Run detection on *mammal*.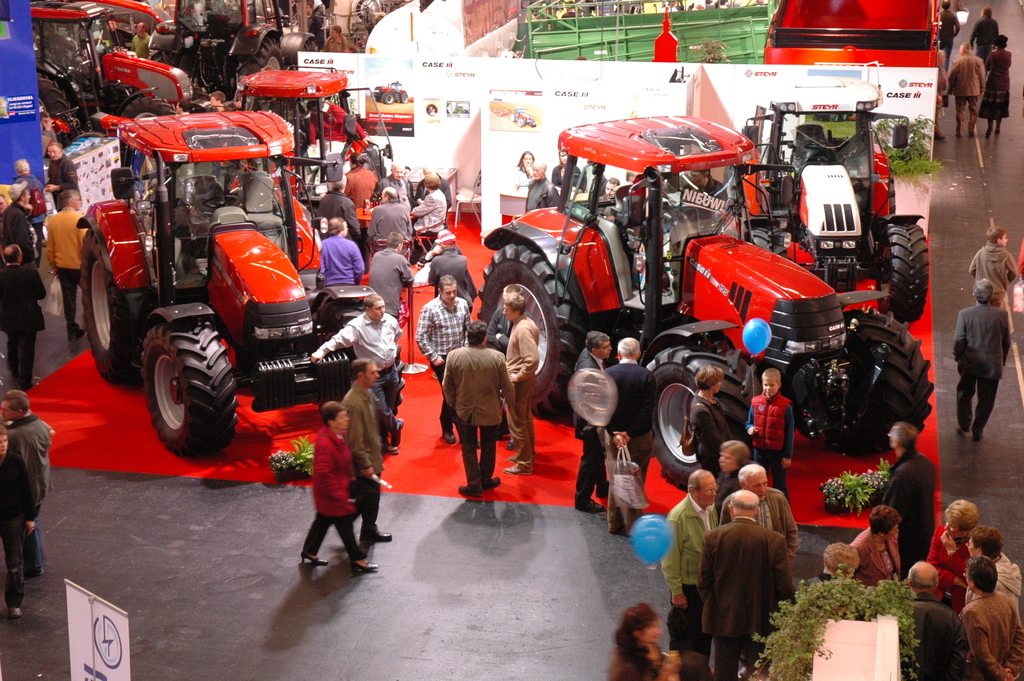
Result: left=177, top=95, right=194, bottom=120.
